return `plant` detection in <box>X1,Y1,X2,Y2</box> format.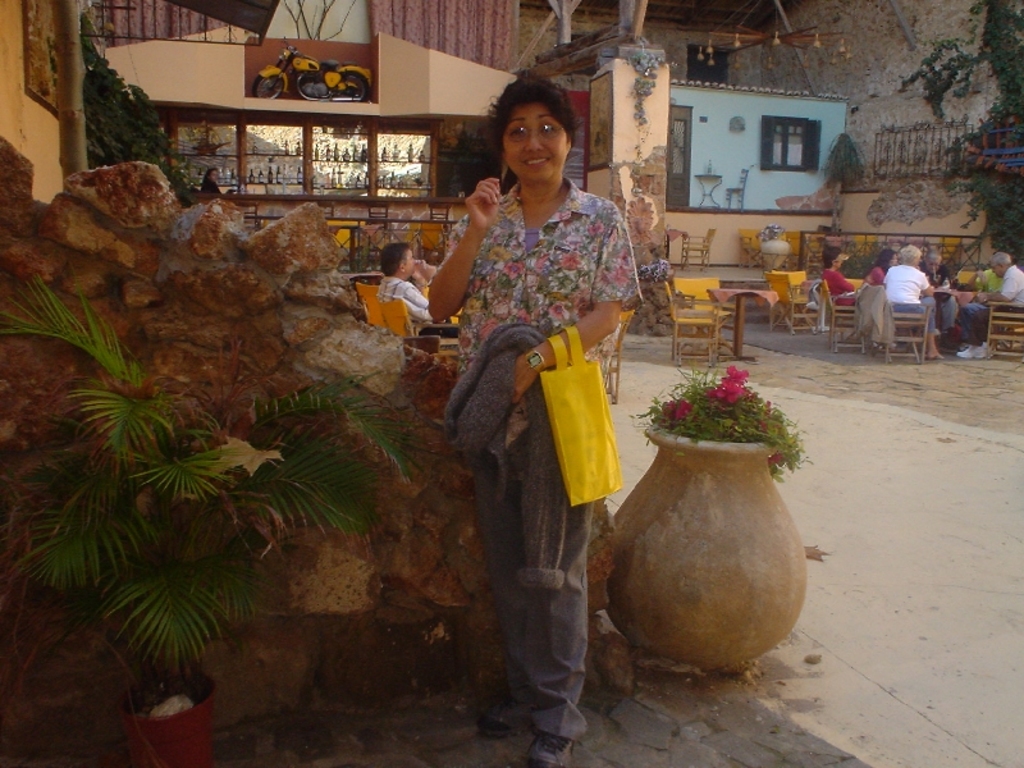
<box>622,49,680,196</box>.
